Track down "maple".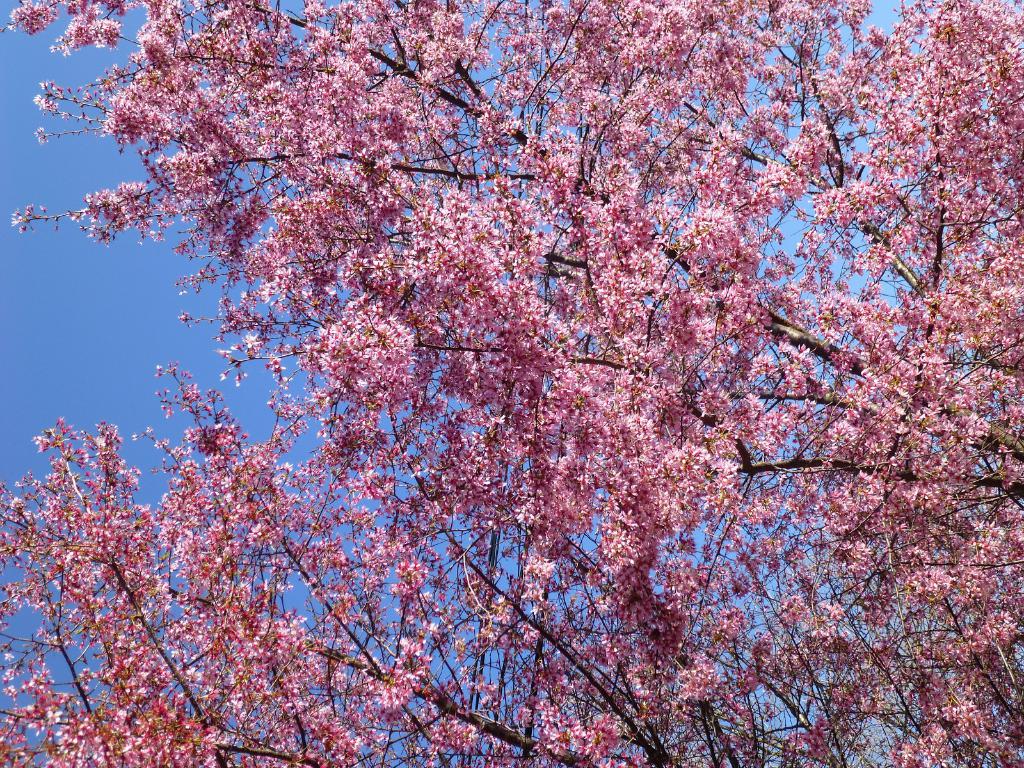
Tracked to 3/0/1023/767.
